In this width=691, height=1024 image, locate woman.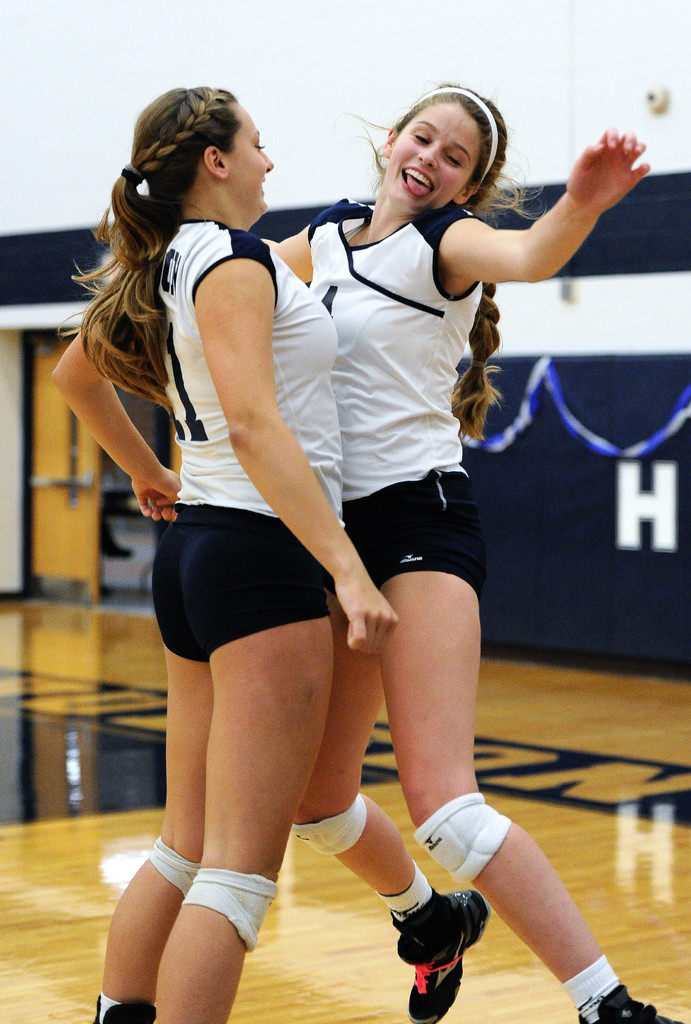
Bounding box: 229,83,690,1023.
